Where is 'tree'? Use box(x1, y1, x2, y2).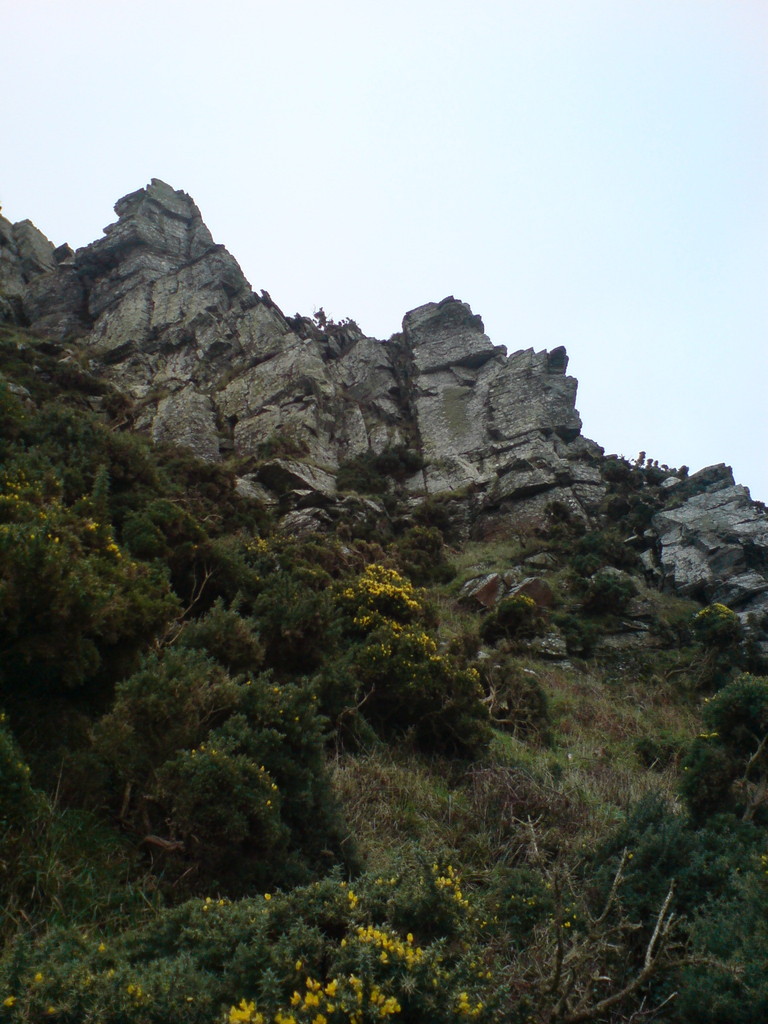
box(317, 575, 499, 778).
